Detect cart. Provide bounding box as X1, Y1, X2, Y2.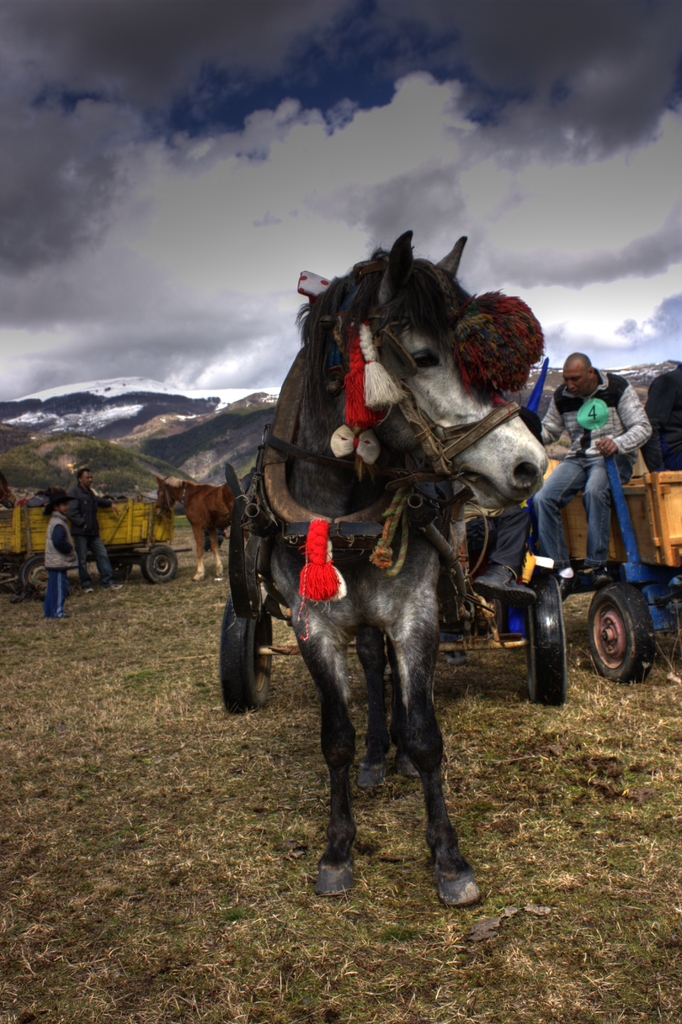
0, 497, 53, 595.
